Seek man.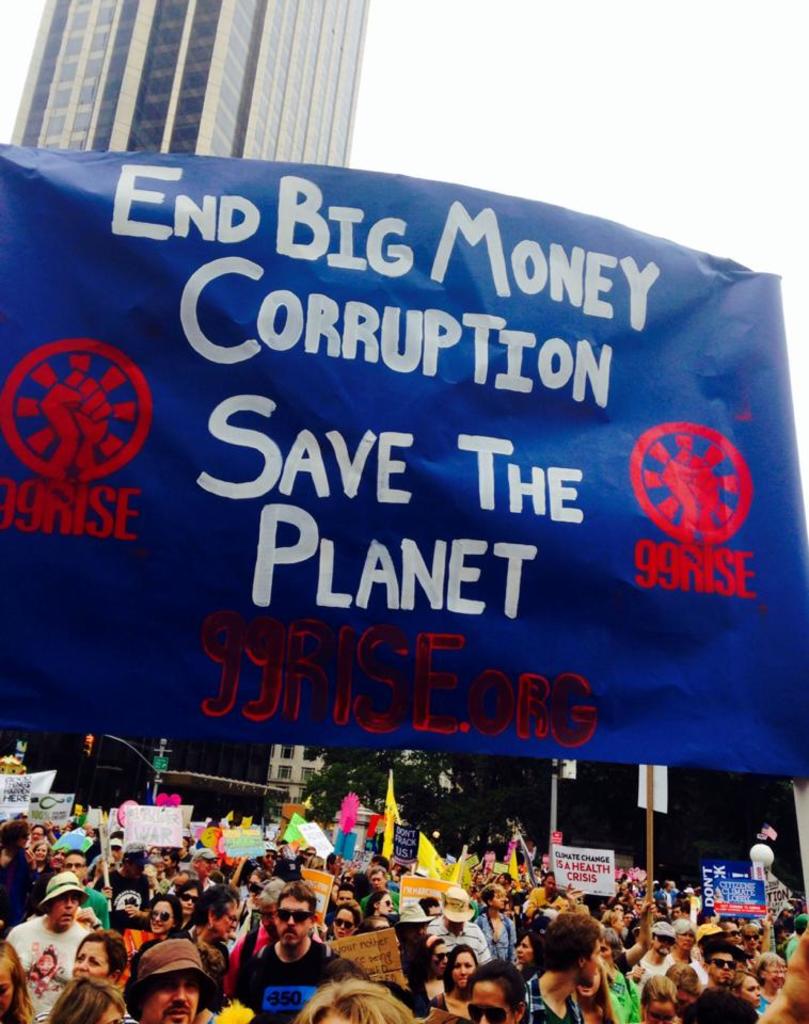
left=235, top=880, right=340, bottom=1023.
